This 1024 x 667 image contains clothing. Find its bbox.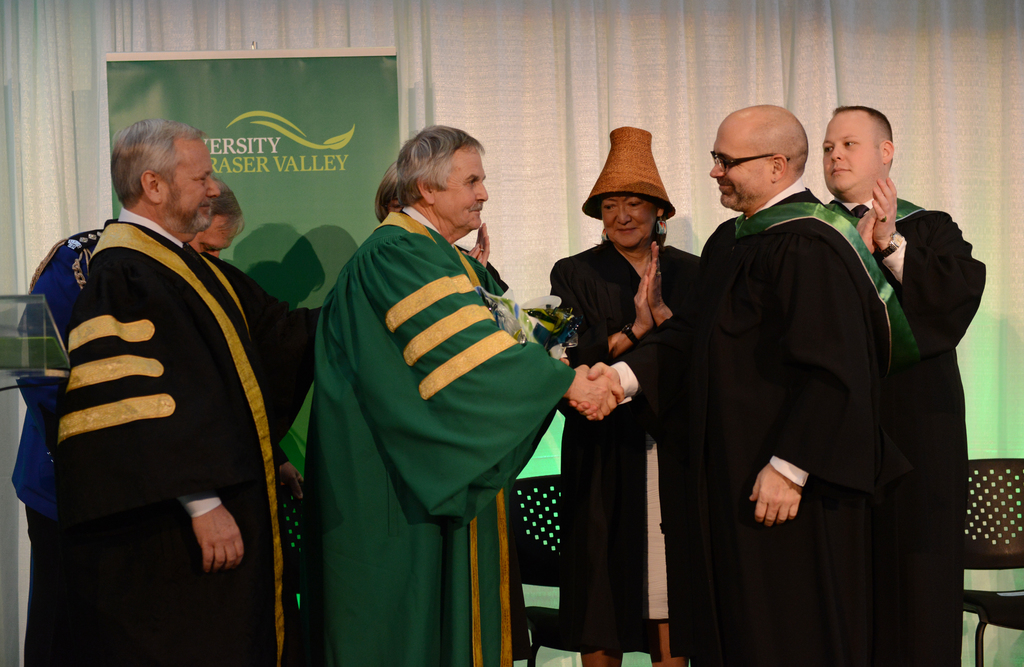
select_region(549, 242, 704, 628).
